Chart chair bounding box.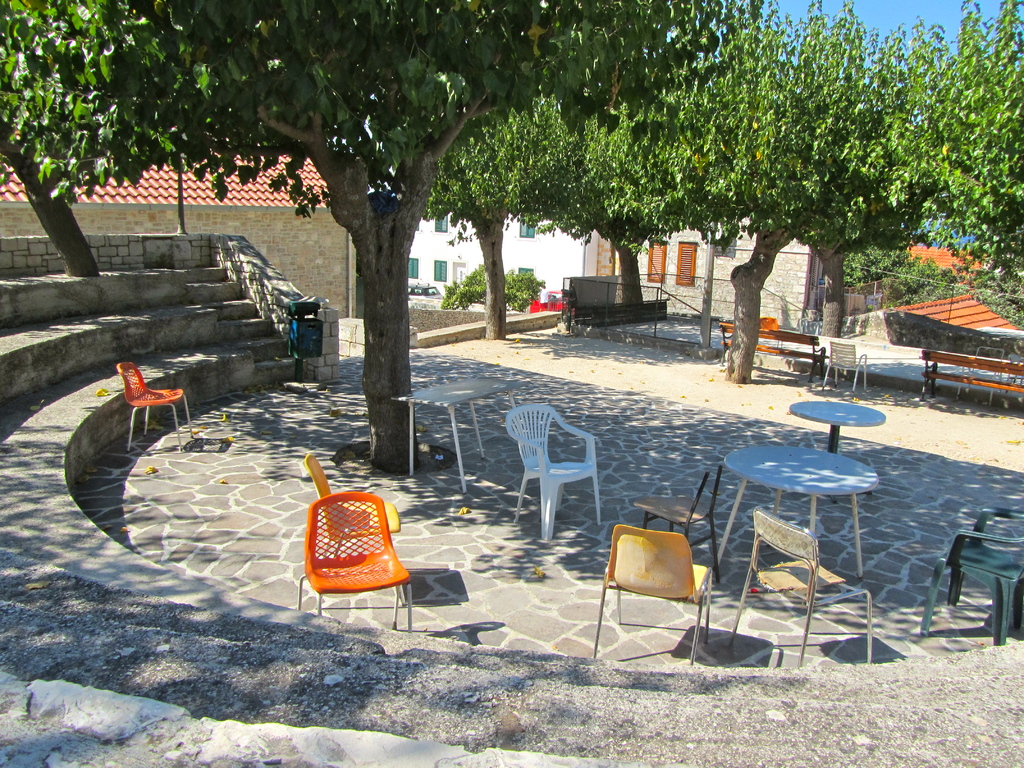
Charted: 115, 363, 196, 452.
